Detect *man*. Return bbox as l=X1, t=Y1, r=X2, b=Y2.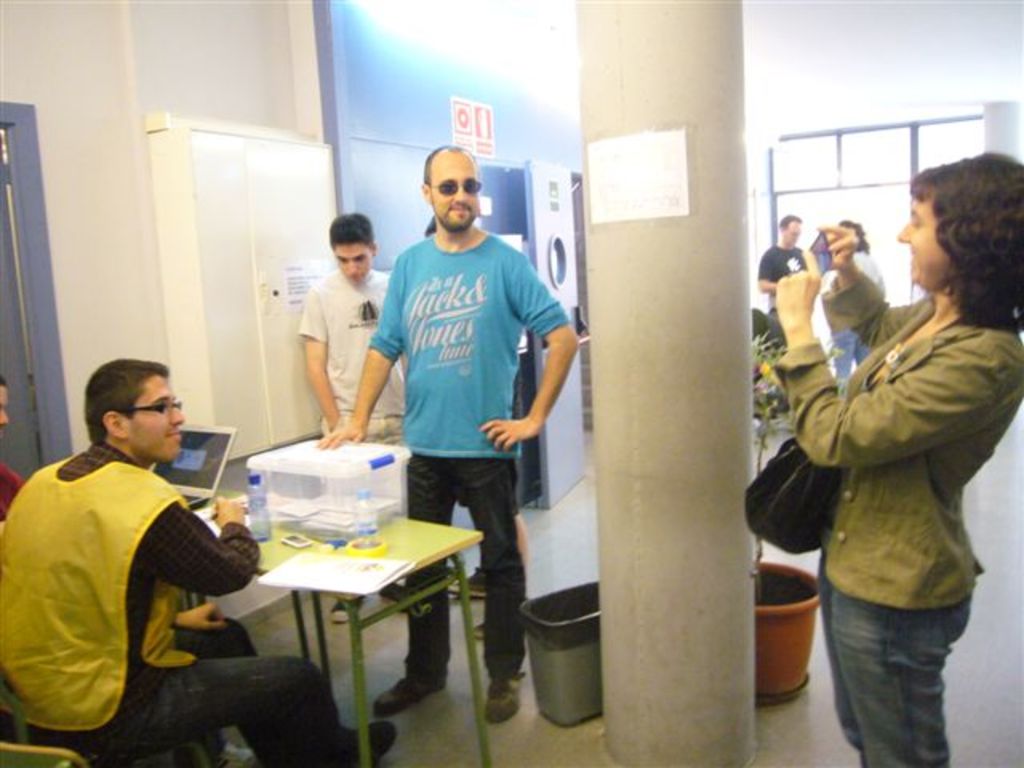
l=419, t=214, r=531, b=602.
